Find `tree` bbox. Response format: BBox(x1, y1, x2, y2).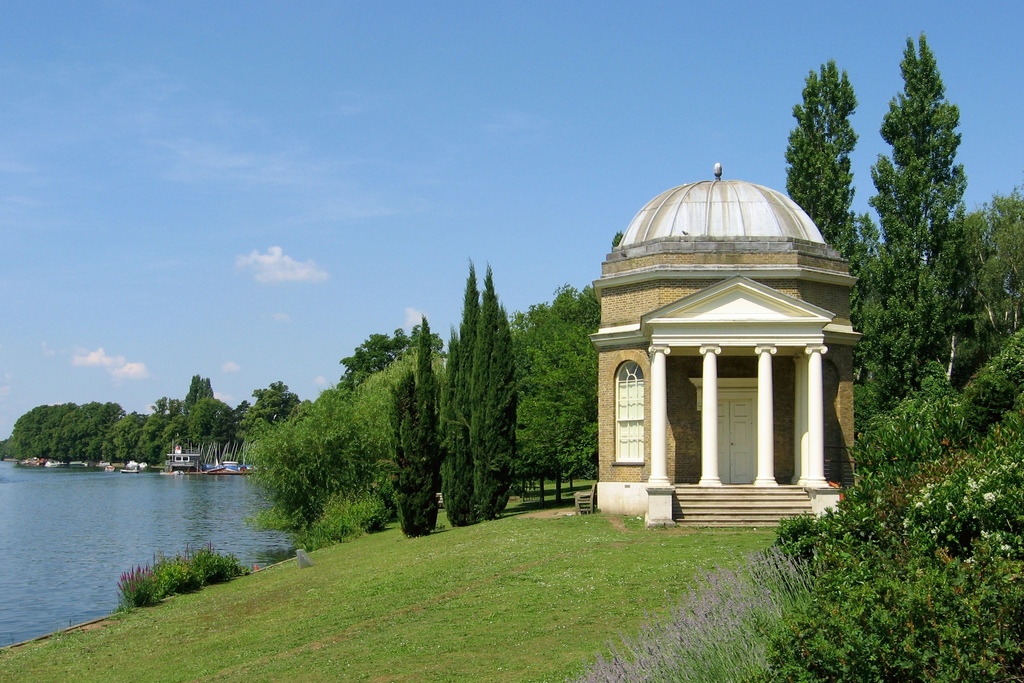
BBox(508, 283, 604, 505).
